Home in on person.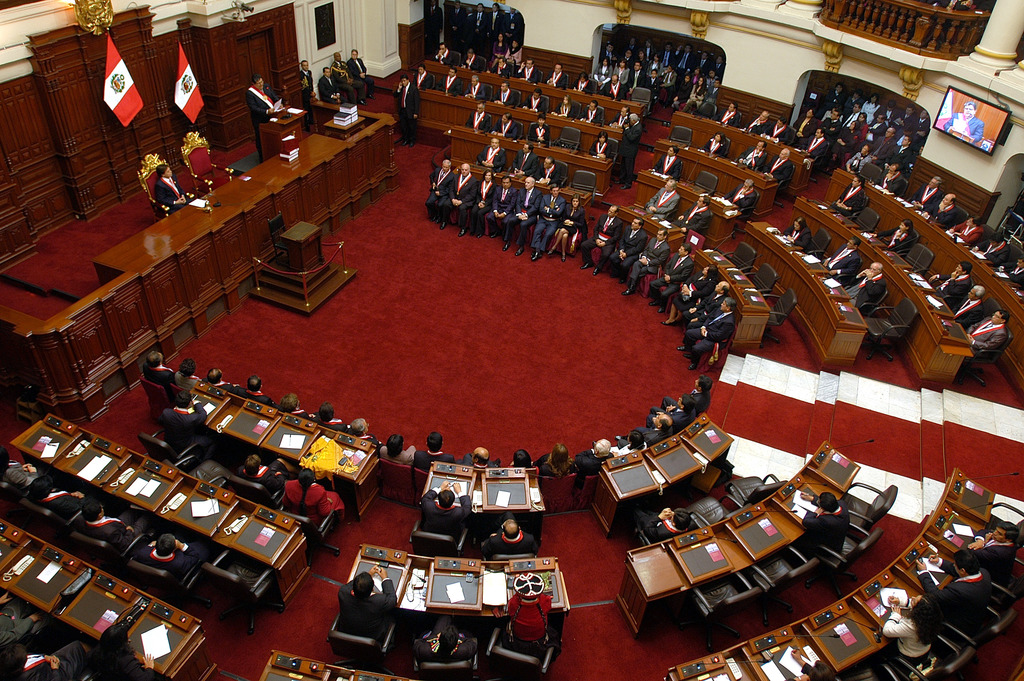
Homed in at pyautogui.locateOnScreen(812, 232, 871, 283).
